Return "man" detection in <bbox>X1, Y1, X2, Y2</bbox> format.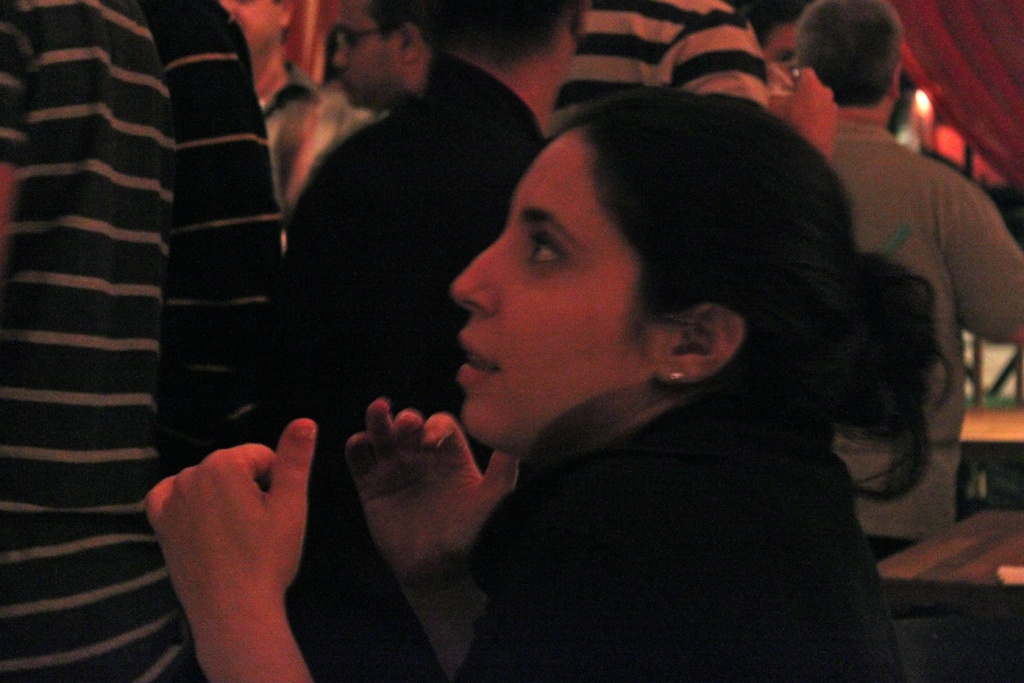
<bbox>249, 0, 545, 473</bbox>.
